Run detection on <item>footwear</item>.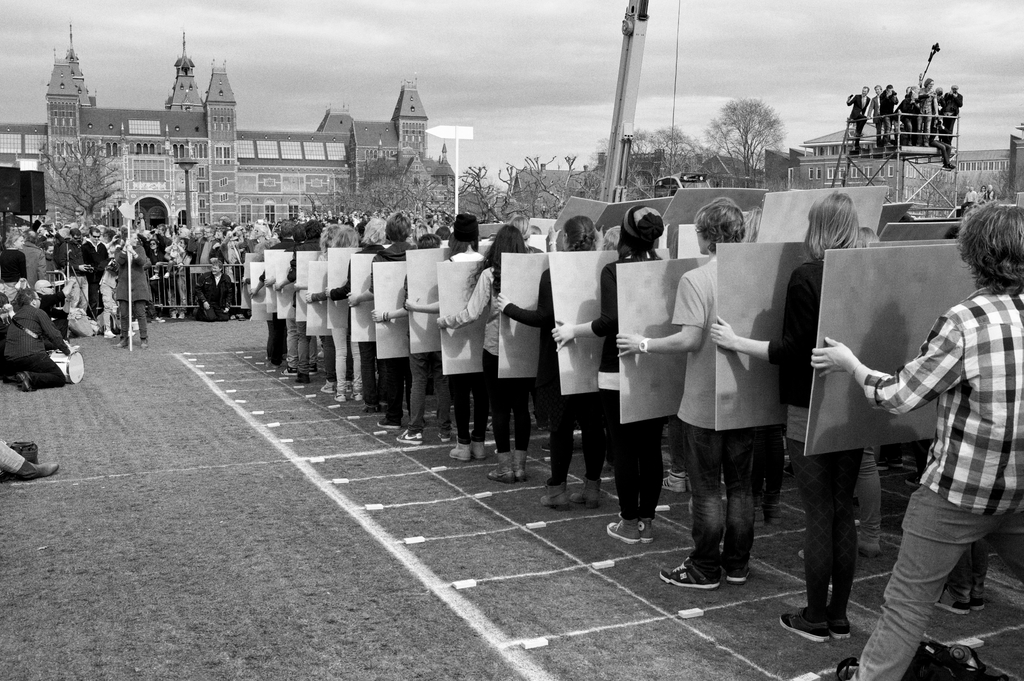
Result: 297,373,309,383.
